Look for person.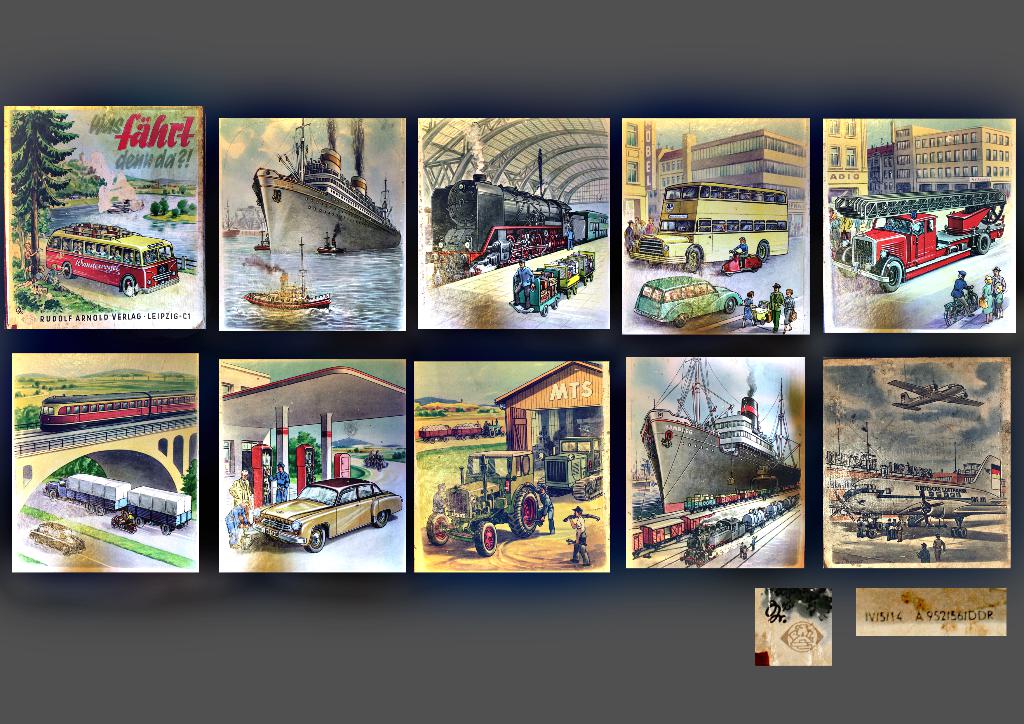
Found: region(742, 289, 757, 330).
